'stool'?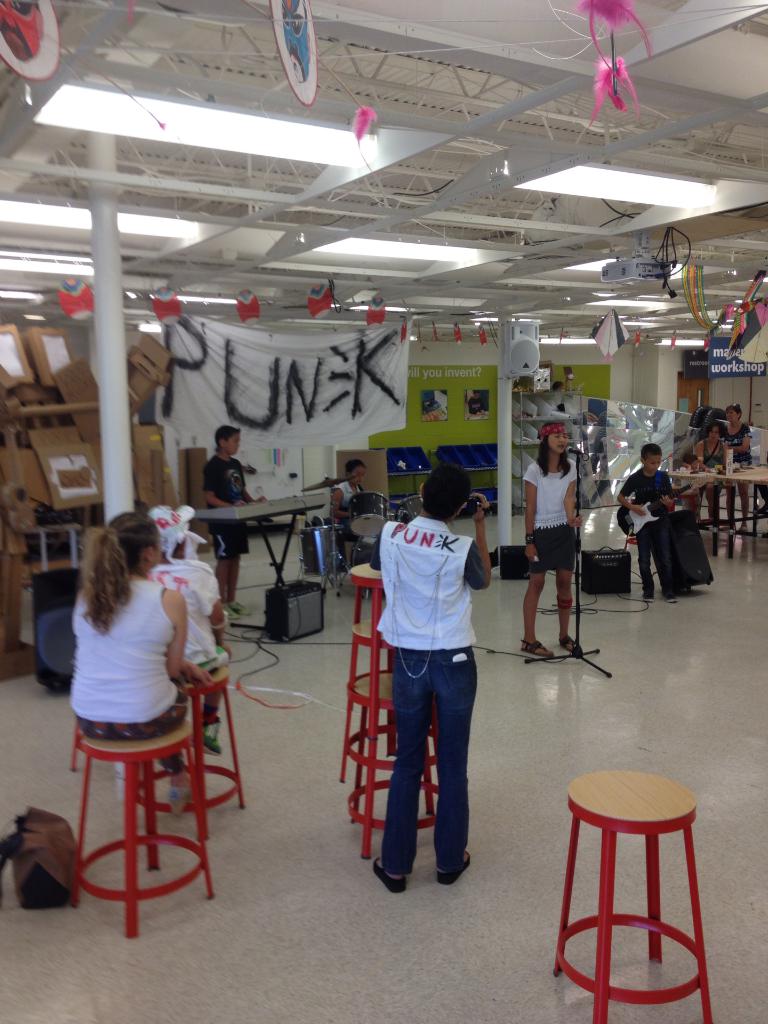
{"left": 340, "top": 669, "right": 450, "bottom": 854}
